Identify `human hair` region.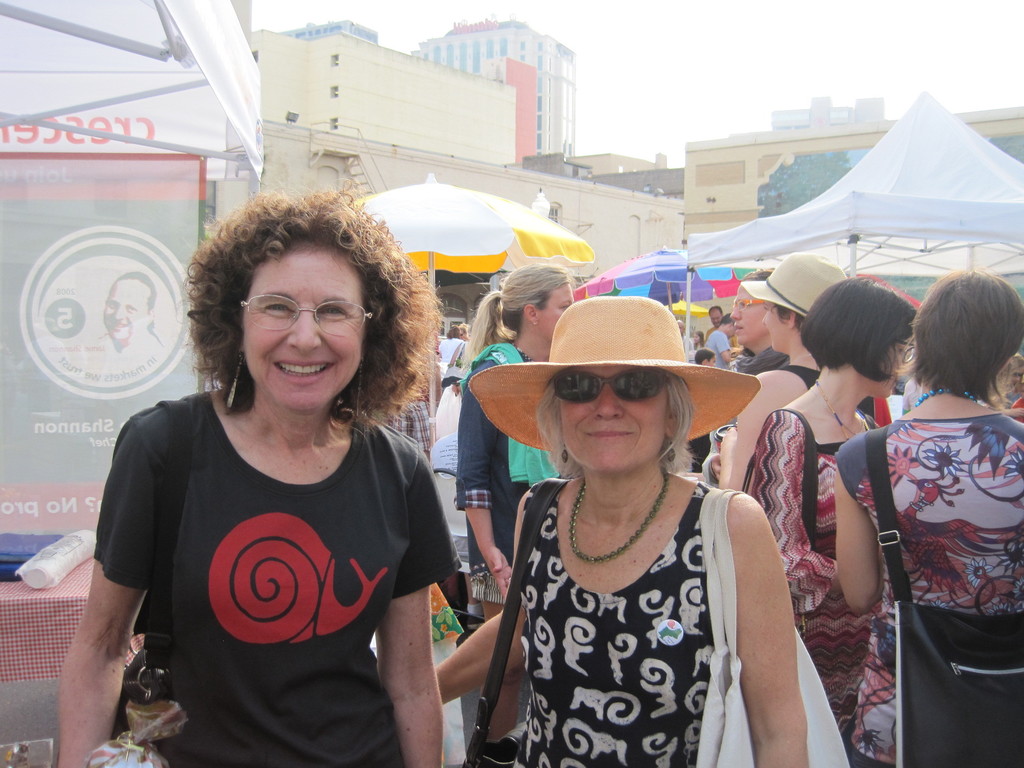
Region: x1=458, y1=261, x2=566, y2=368.
